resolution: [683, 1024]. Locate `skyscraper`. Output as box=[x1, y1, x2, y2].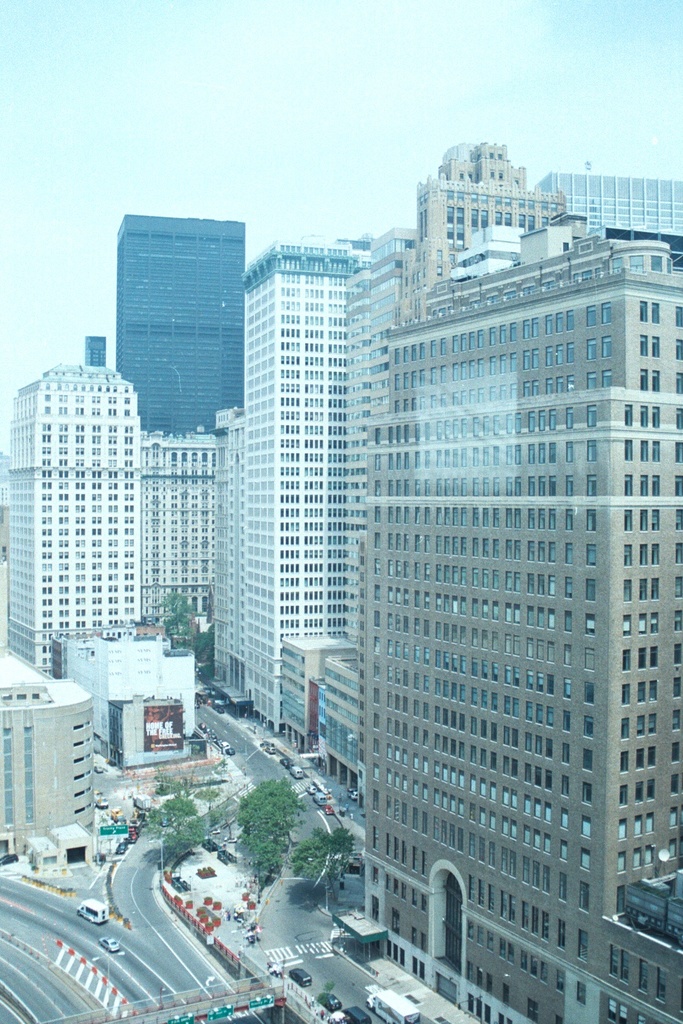
box=[90, 191, 270, 440].
